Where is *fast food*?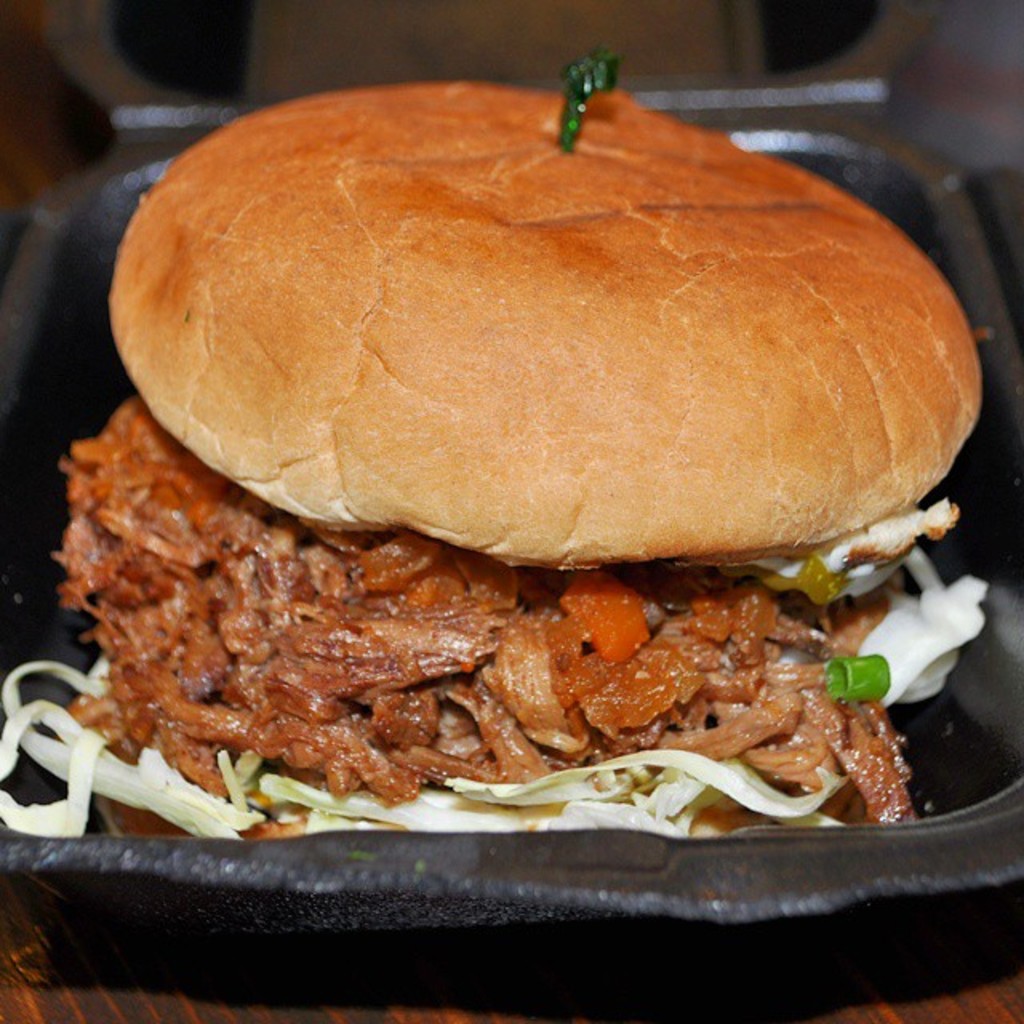
{"x1": 58, "y1": 88, "x2": 992, "y2": 832}.
